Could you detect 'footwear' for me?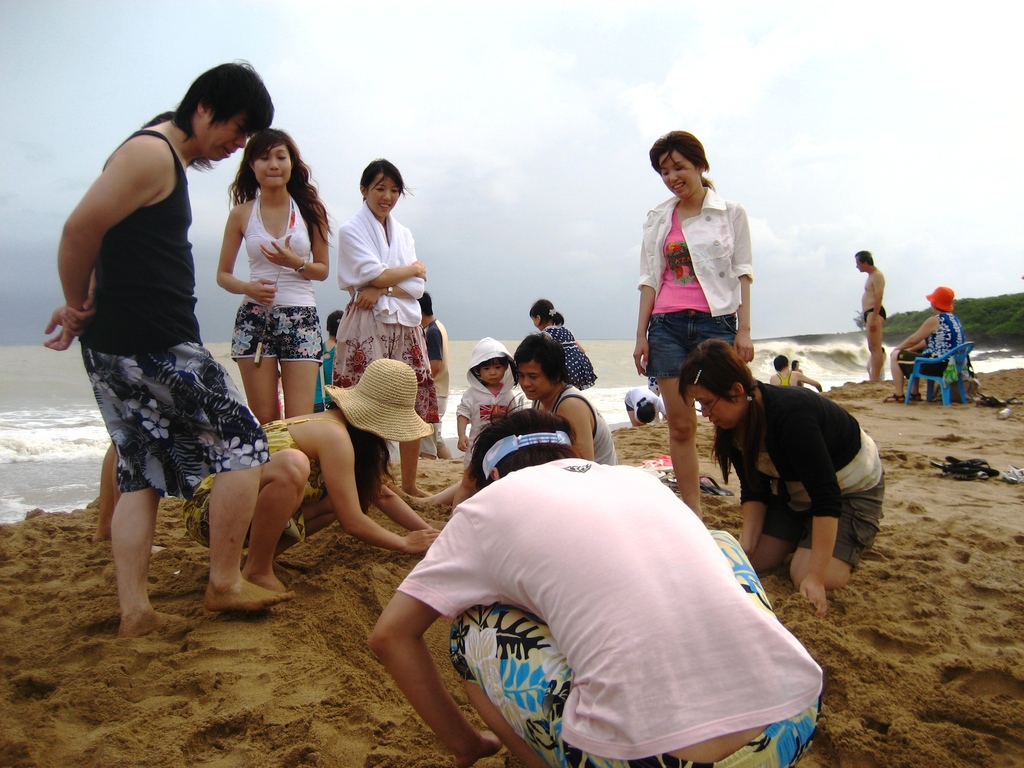
Detection result: {"x1": 973, "y1": 390, "x2": 1004, "y2": 408}.
